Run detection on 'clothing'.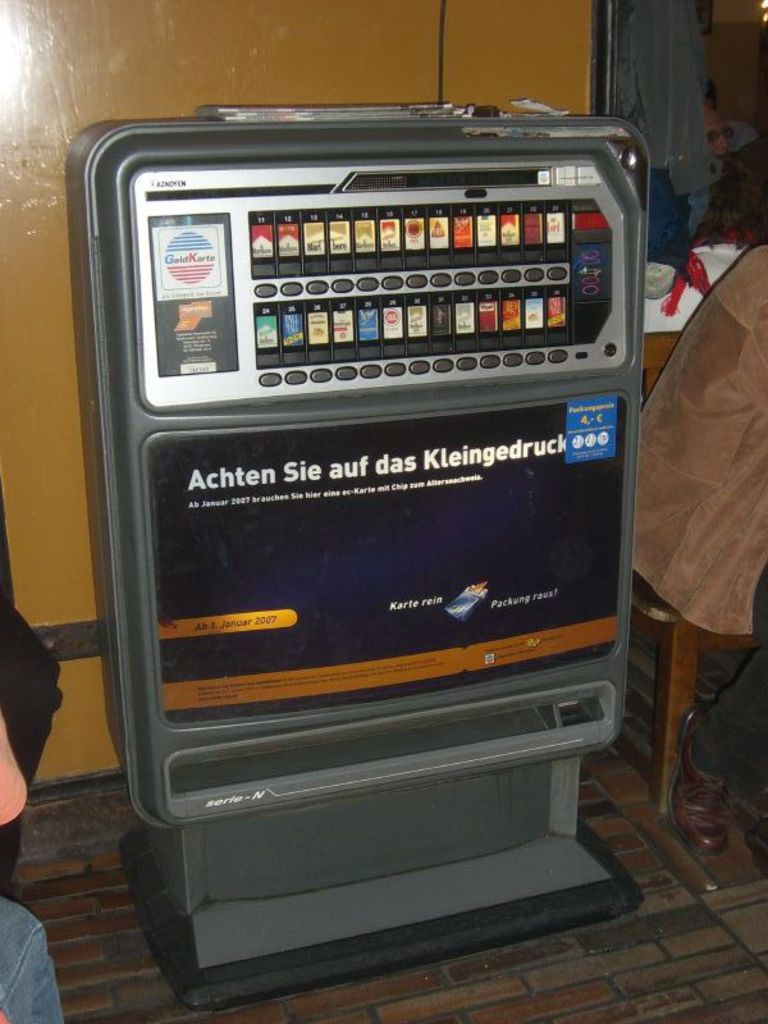
Result: x1=637 y1=243 x2=767 y2=795.
